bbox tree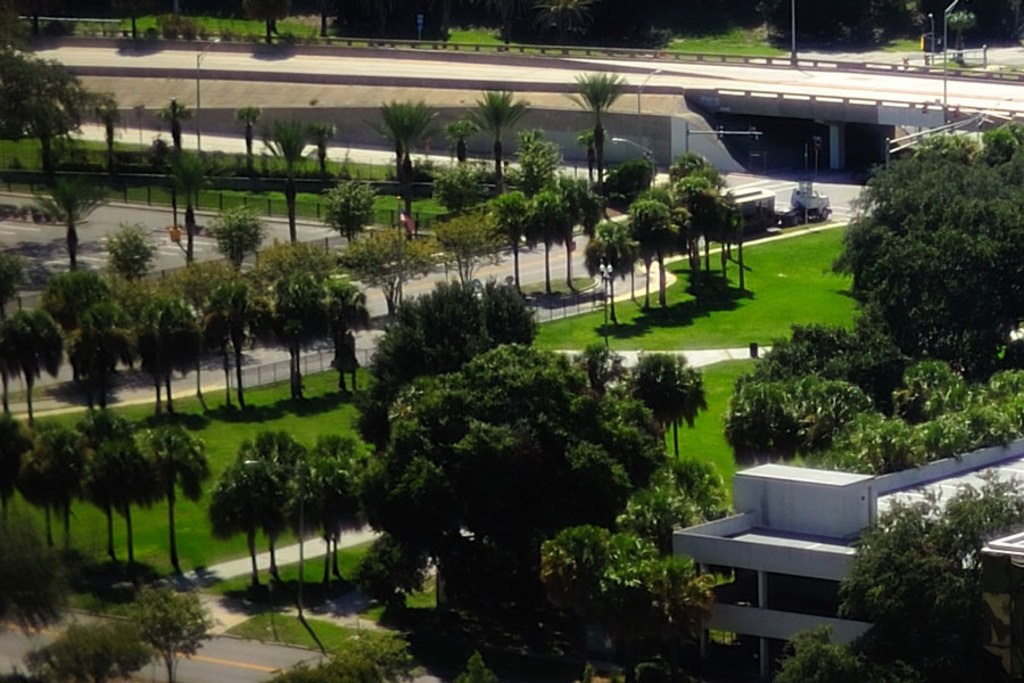
BBox(377, 93, 439, 181)
